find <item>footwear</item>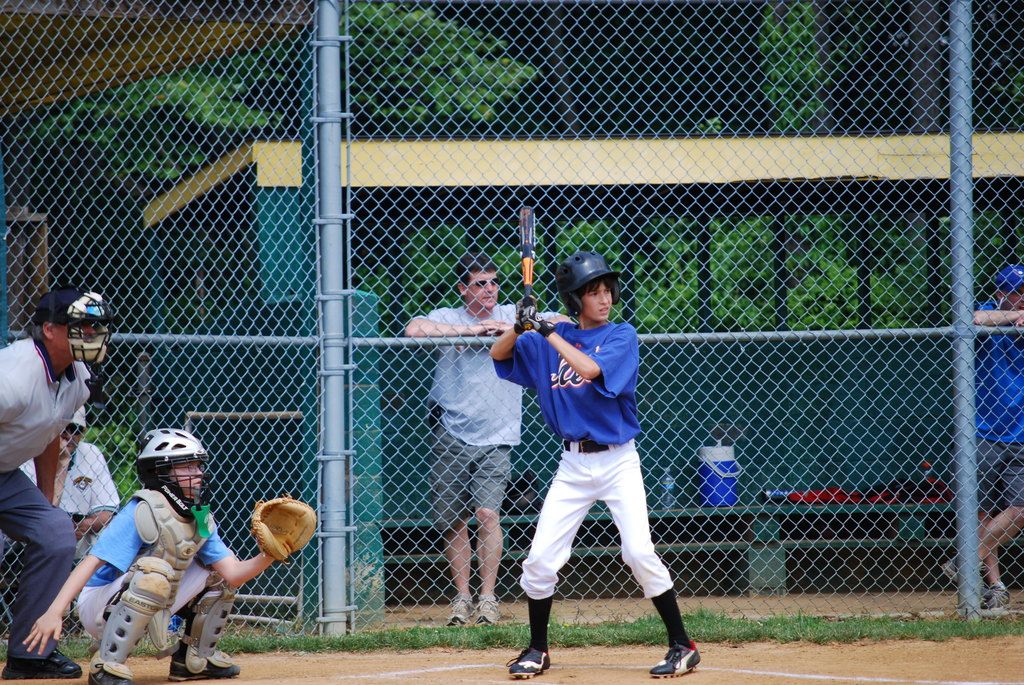
445, 590, 469, 629
